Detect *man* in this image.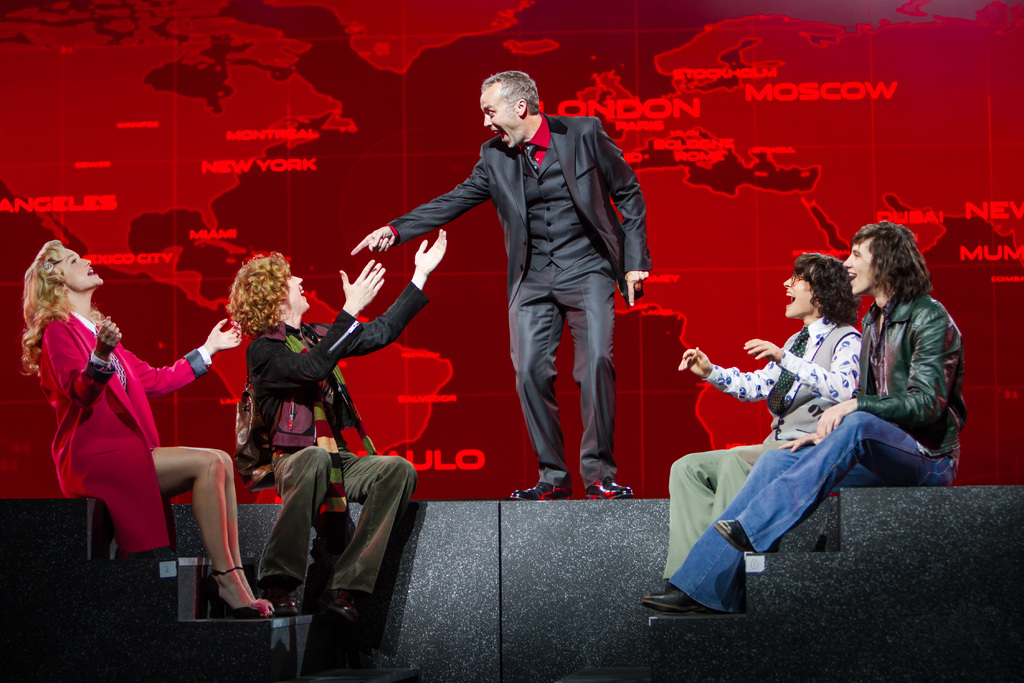
Detection: [left=401, top=65, right=648, bottom=520].
